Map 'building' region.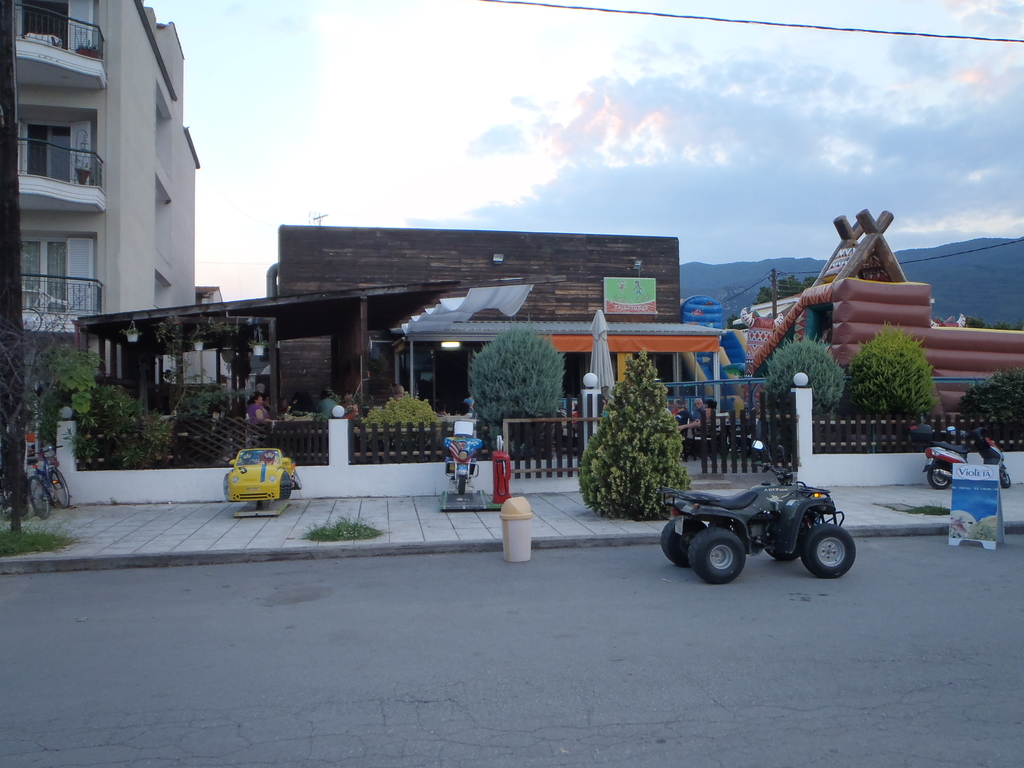
Mapped to BBox(278, 223, 689, 419).
